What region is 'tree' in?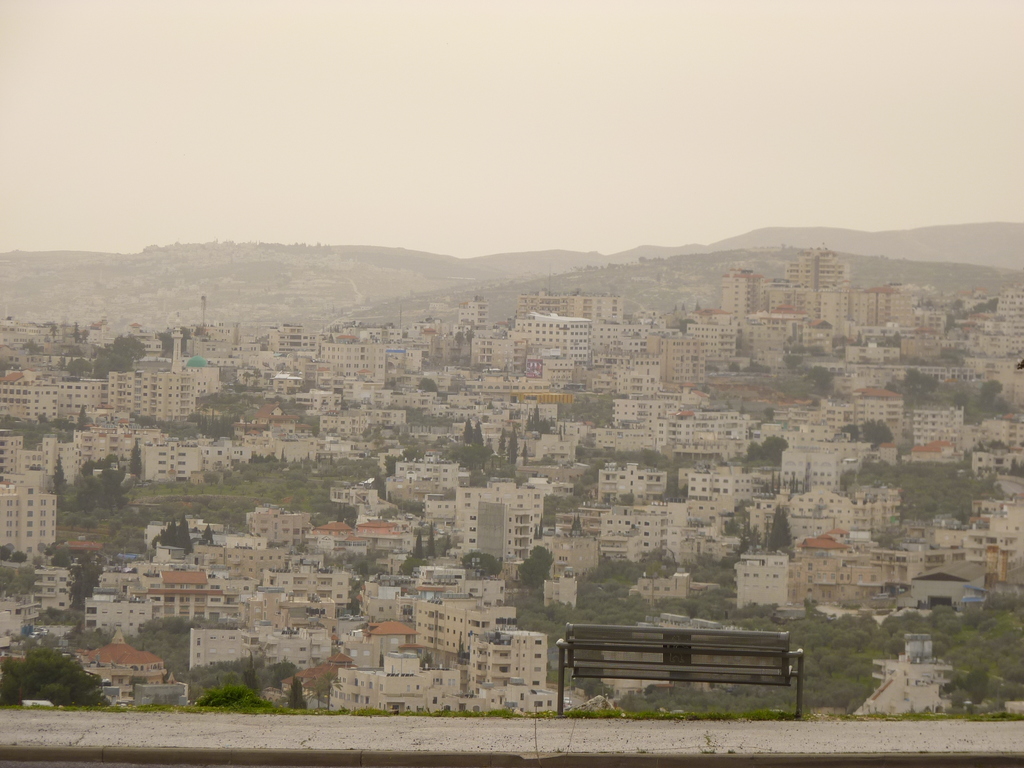
397/559/419/577.
